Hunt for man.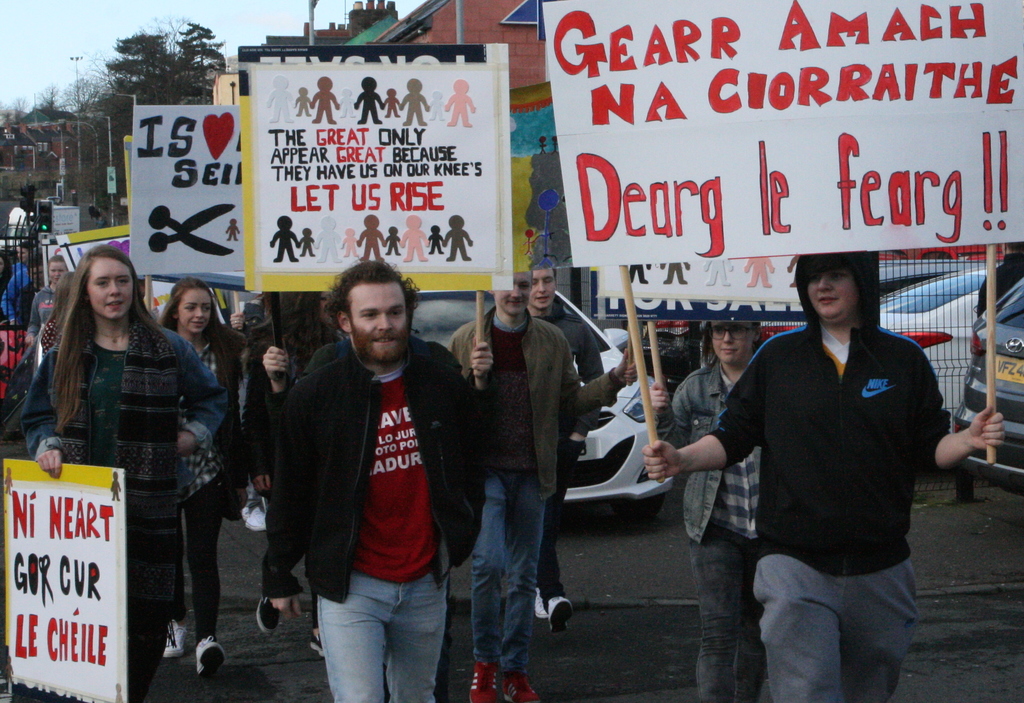
Hunted down at bbox=[642, 251, 1014, 702].
